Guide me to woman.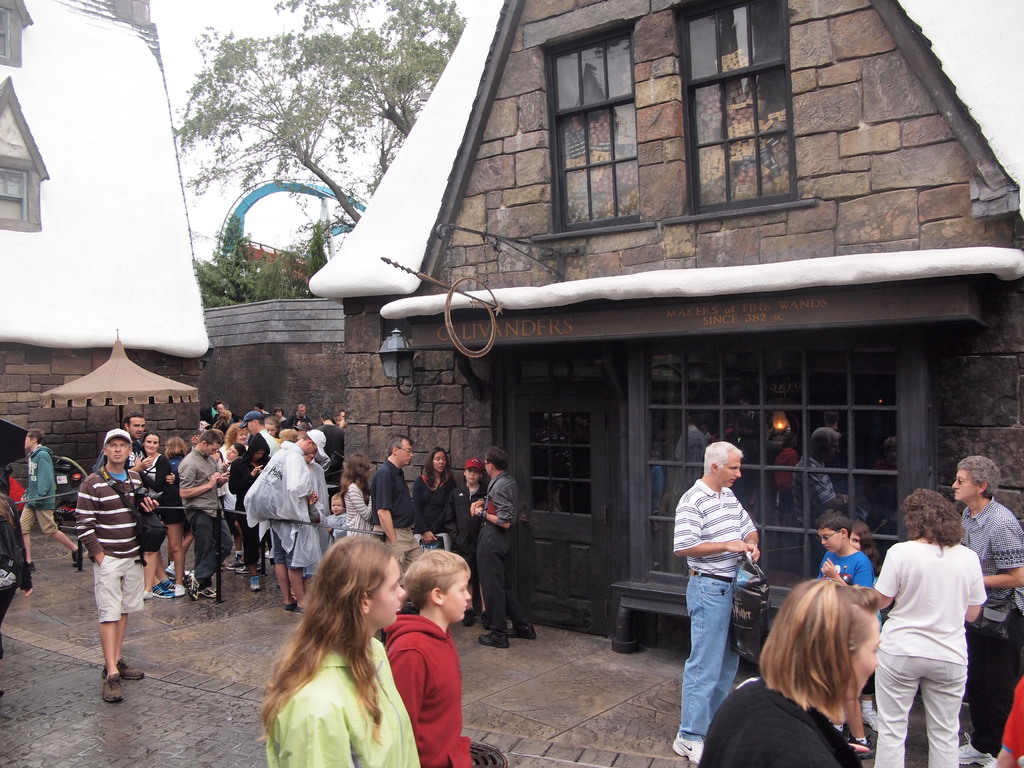
Guidance: [x1=948, y1=456, x2=1023, y2=767].
